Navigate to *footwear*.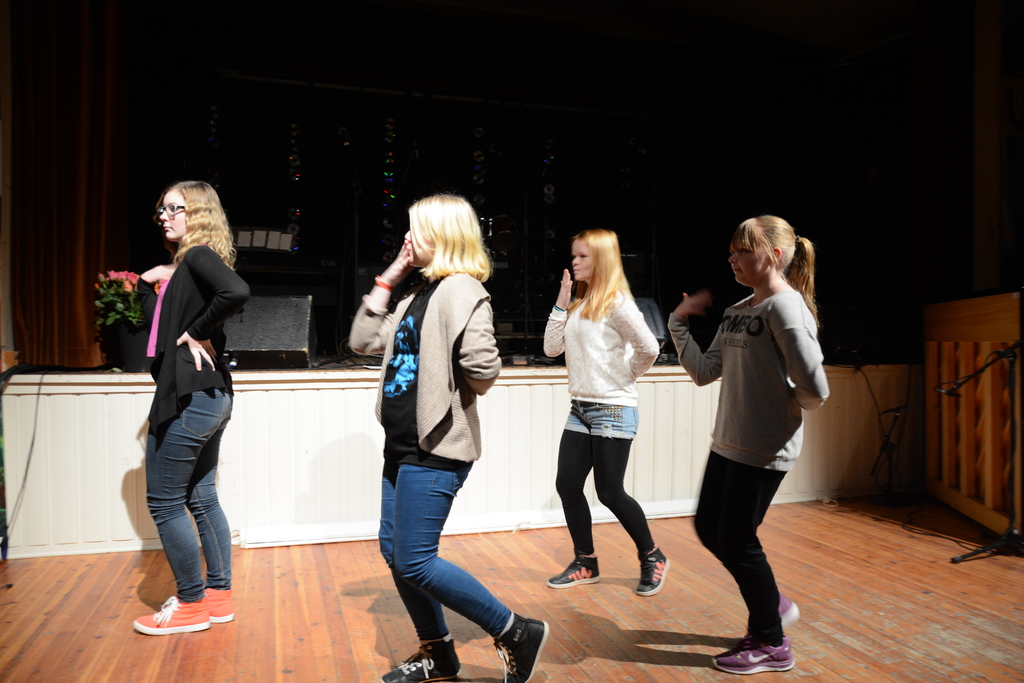
Navigation target: <region>136, 593, 213, 639</region>.
